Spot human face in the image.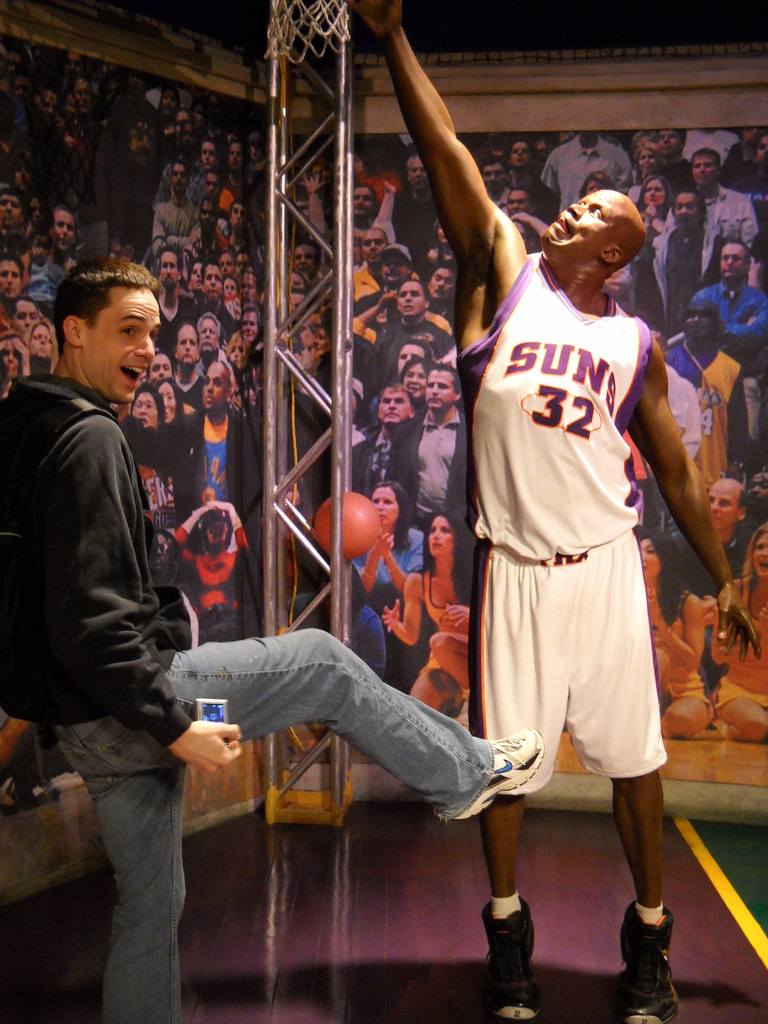
human face found at crop(199, 200, 215, 227).
